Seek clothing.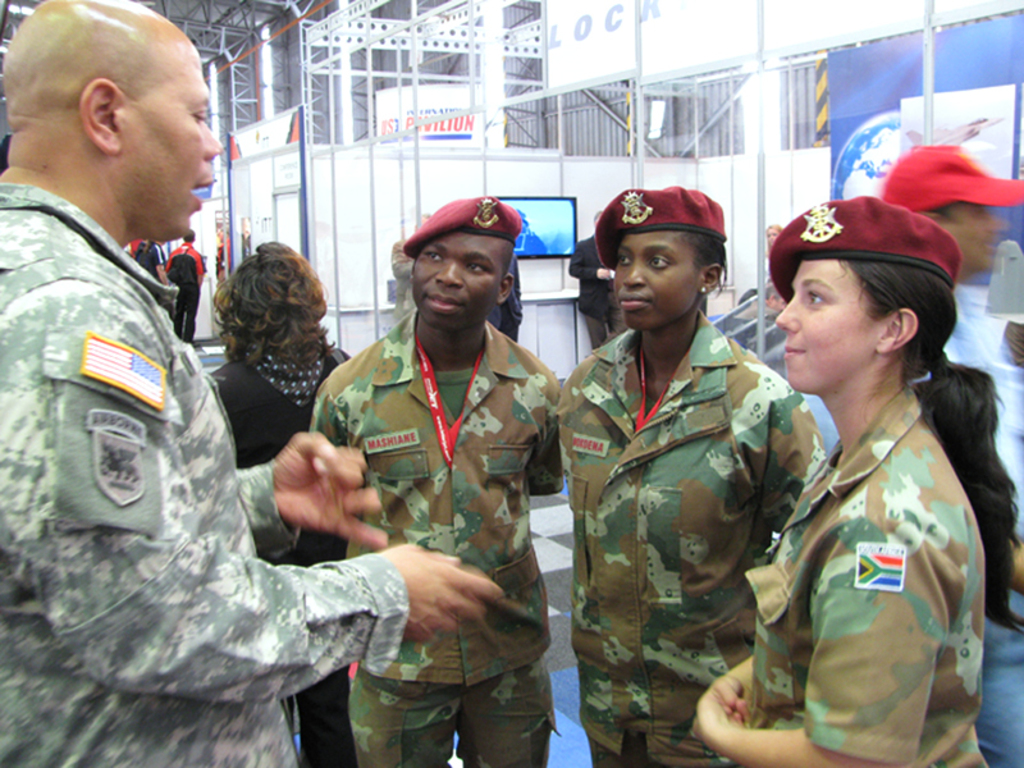
558:306:819:767.
